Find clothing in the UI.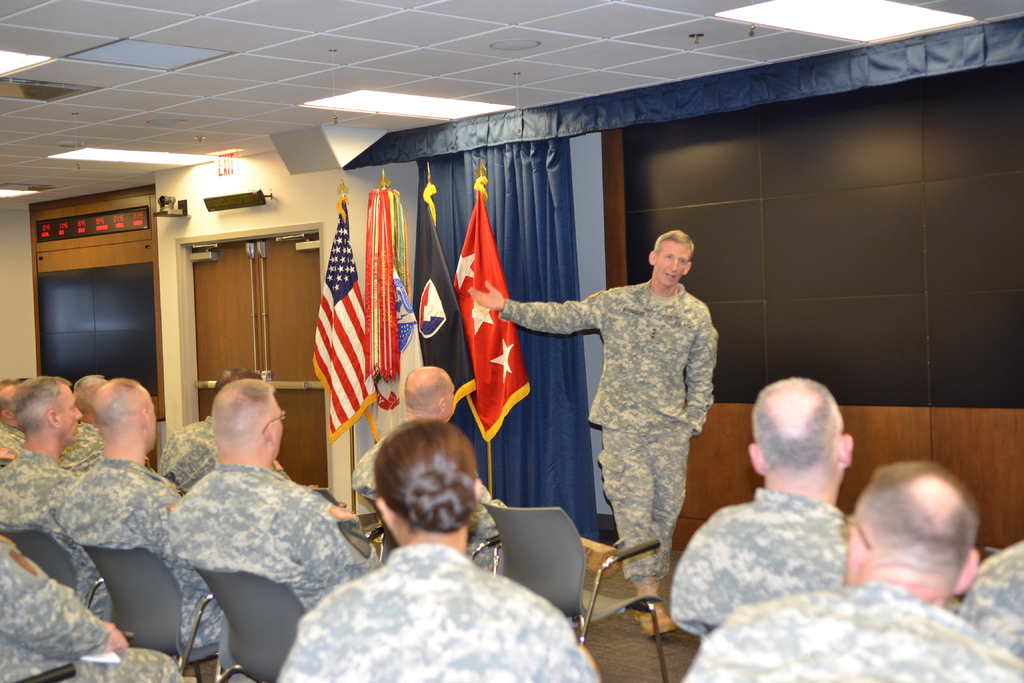
UI element at <region>525, 237, 734, 575</region>.
